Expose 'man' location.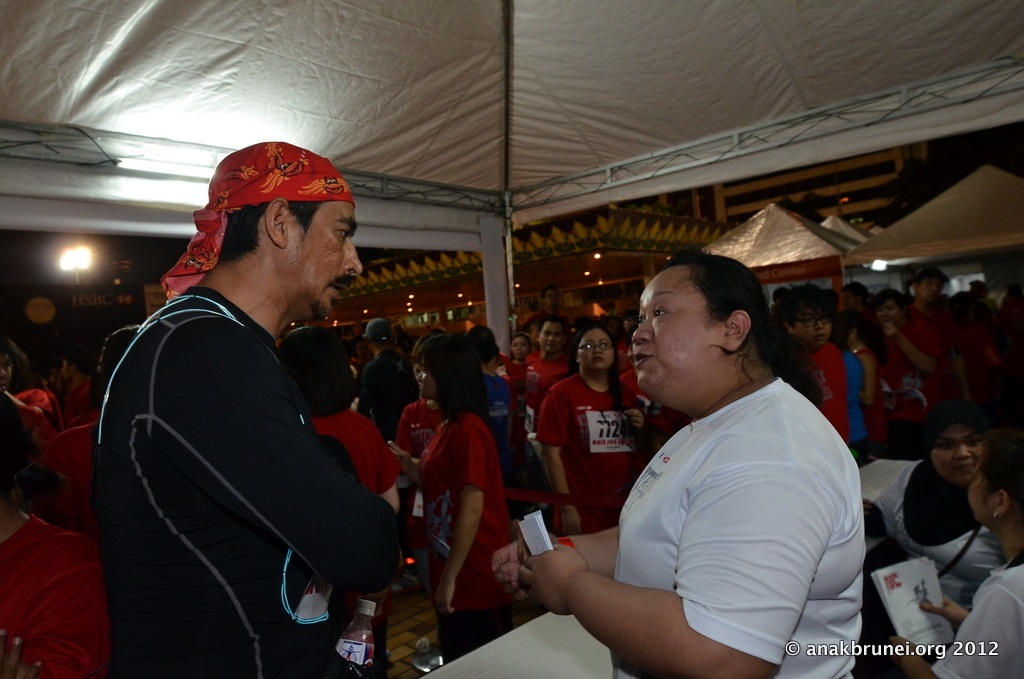
Exposed at bbox(488, 246, 862, 678).
